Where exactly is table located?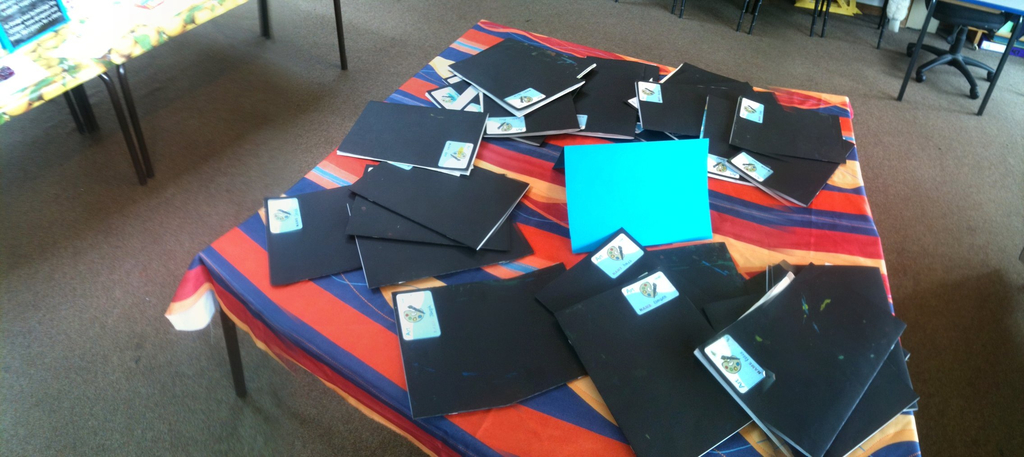
Its bounding box is 0, 0, 346, 180.
